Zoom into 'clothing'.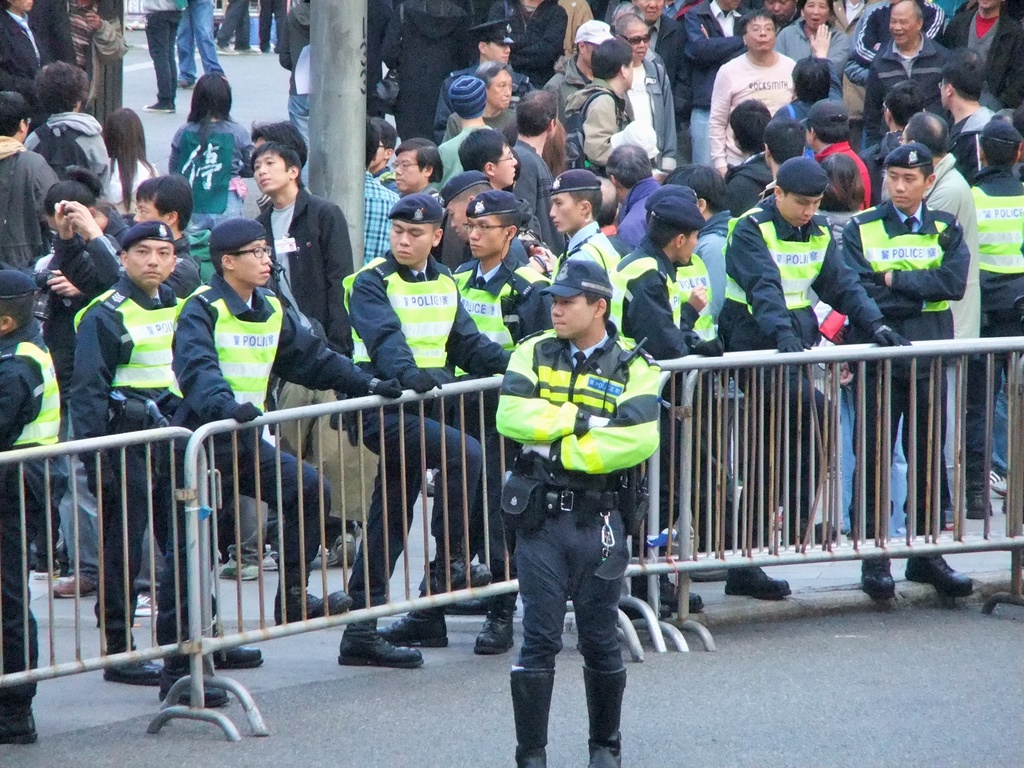
Zoom target: <region>0, 141, 62, 269</region>.
